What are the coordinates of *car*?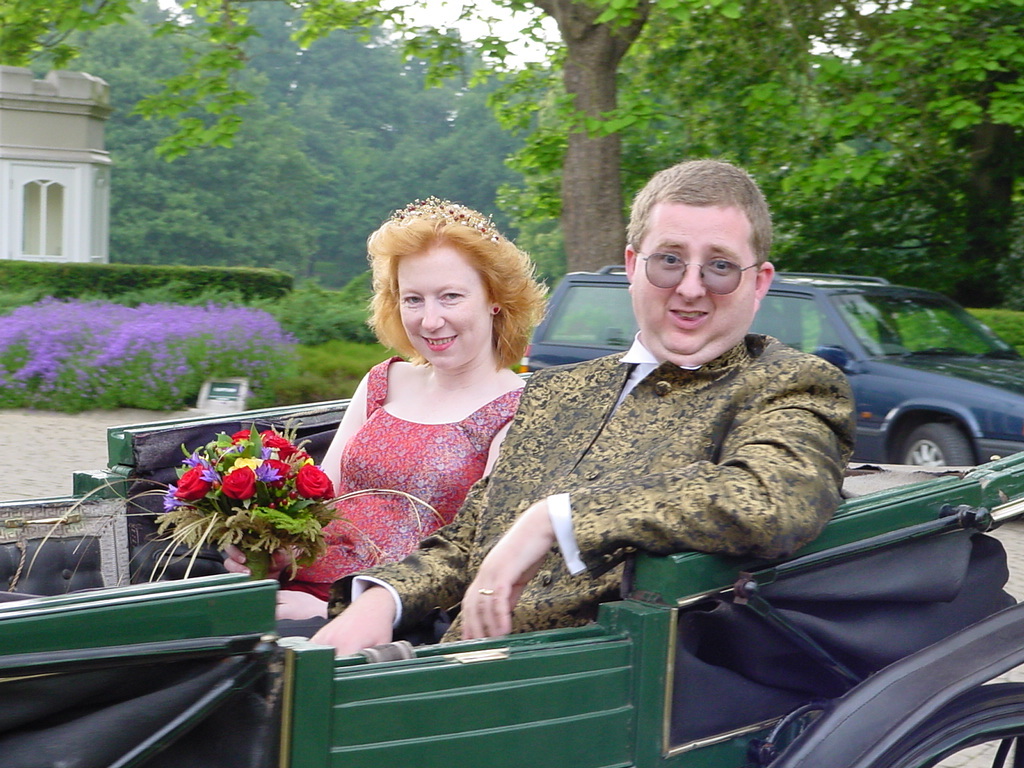
{"left": 0, "top": 396, "right": 1023, "bottom": 767}.
